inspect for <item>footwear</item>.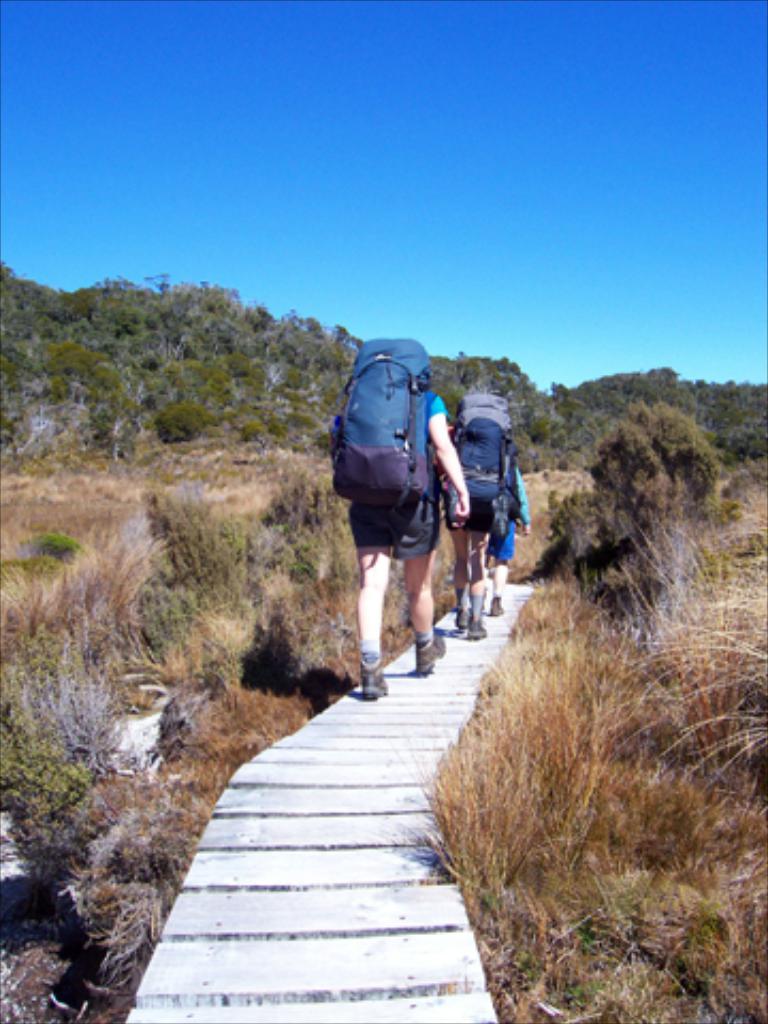
Inspection: 452,608,471,625.
